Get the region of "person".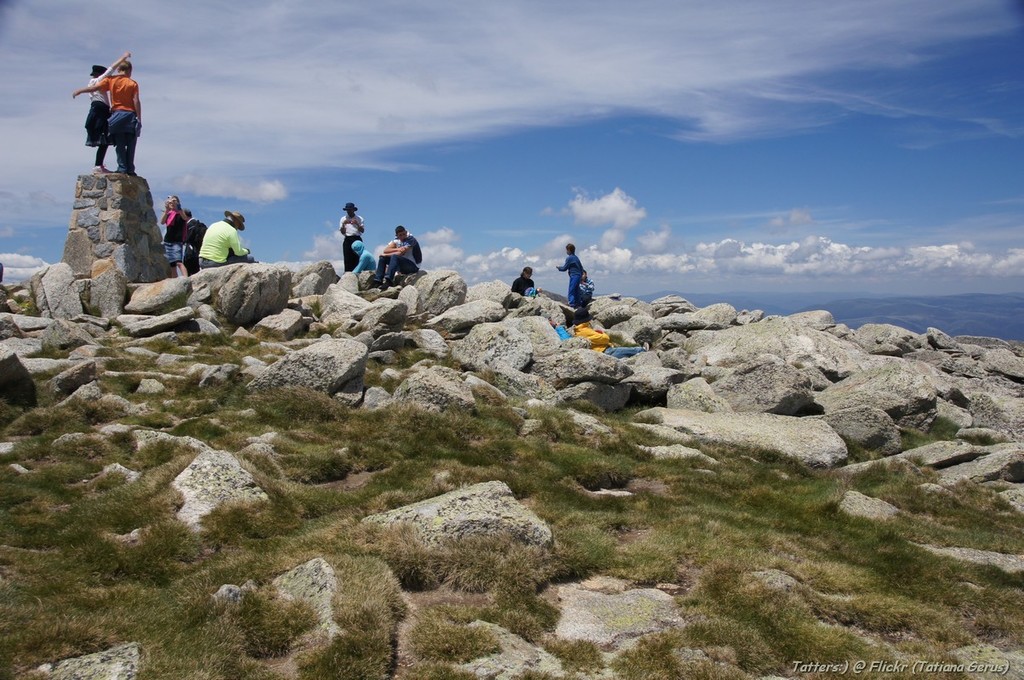
{"x1": 68, "y1": 59, "x2": 151, "y2": 182}.
